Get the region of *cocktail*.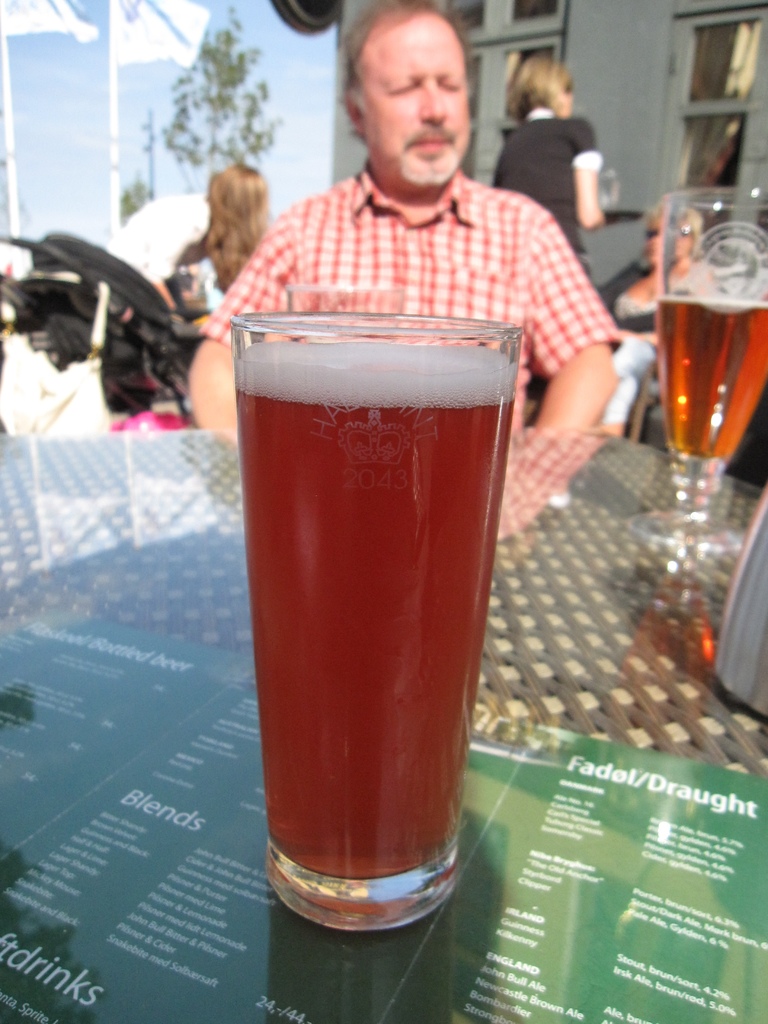
(x1=657, y1=180, x2=767, y2=521).
